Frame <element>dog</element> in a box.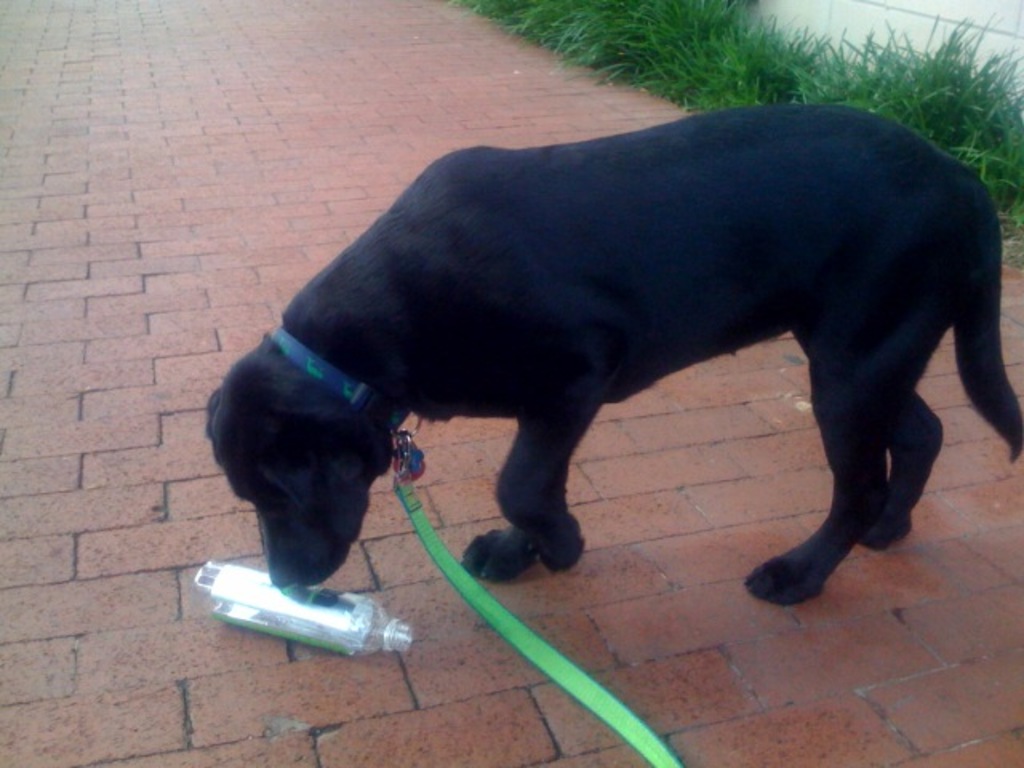
bbox(203, 104, 1022, 611).
